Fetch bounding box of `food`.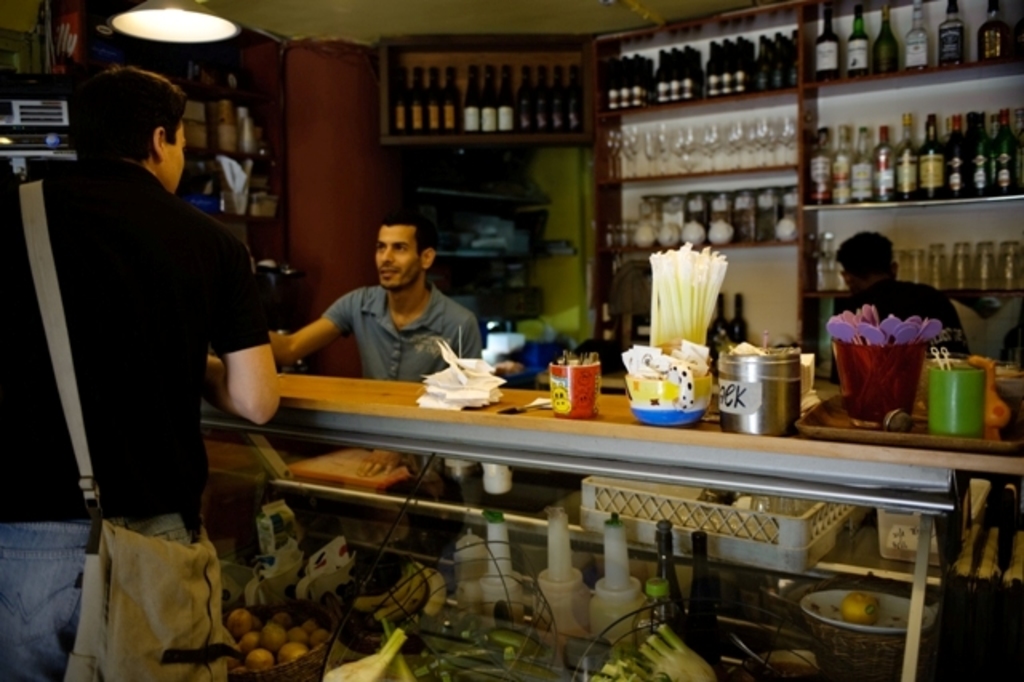
Bbox: [586, 620, 718, 680].
